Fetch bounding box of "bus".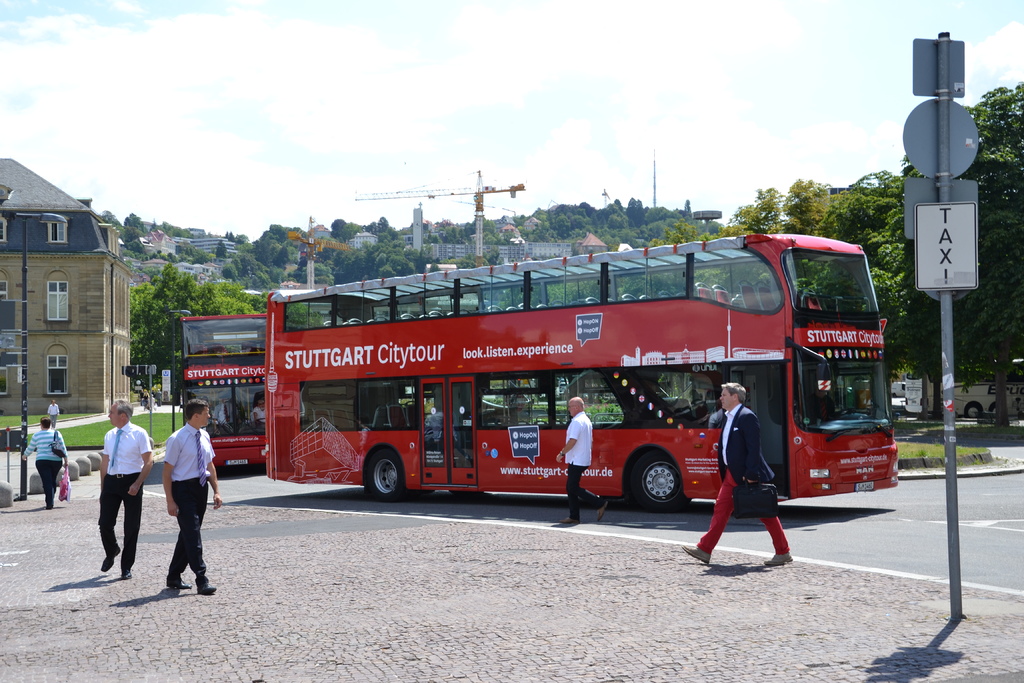
Bbox: x1=265, y1=232, x2=897, y2=512.
